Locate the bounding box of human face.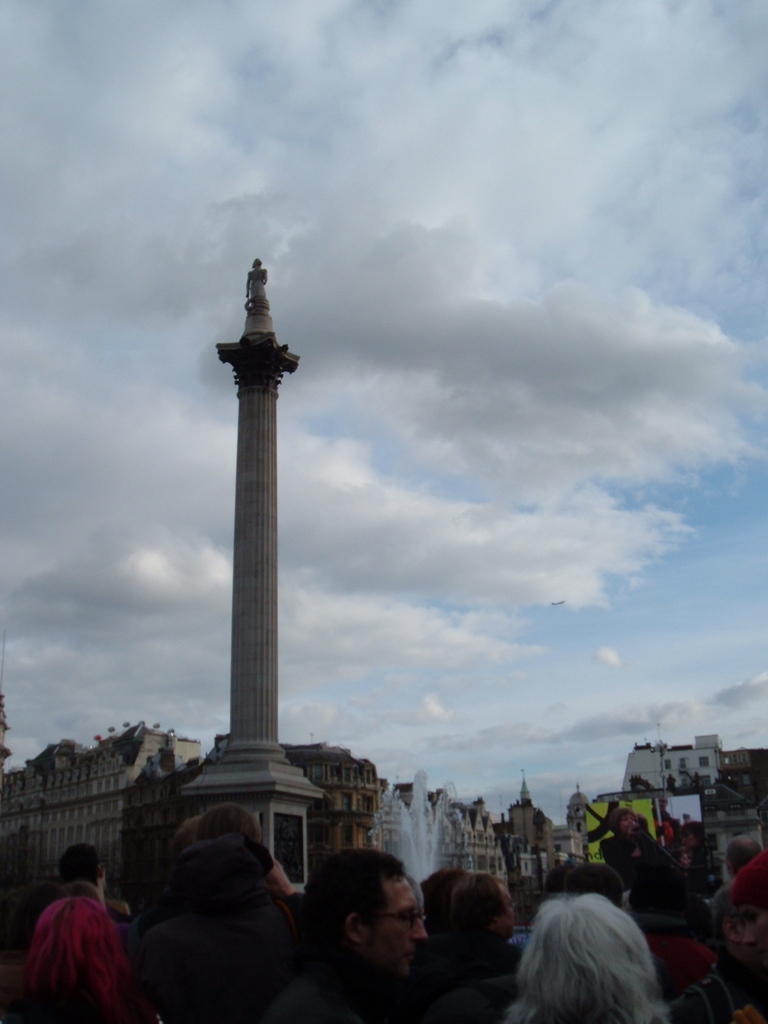
Bounding box: {"x1": 372, "y1": 869, "x2": 428, "y2": 974}.
